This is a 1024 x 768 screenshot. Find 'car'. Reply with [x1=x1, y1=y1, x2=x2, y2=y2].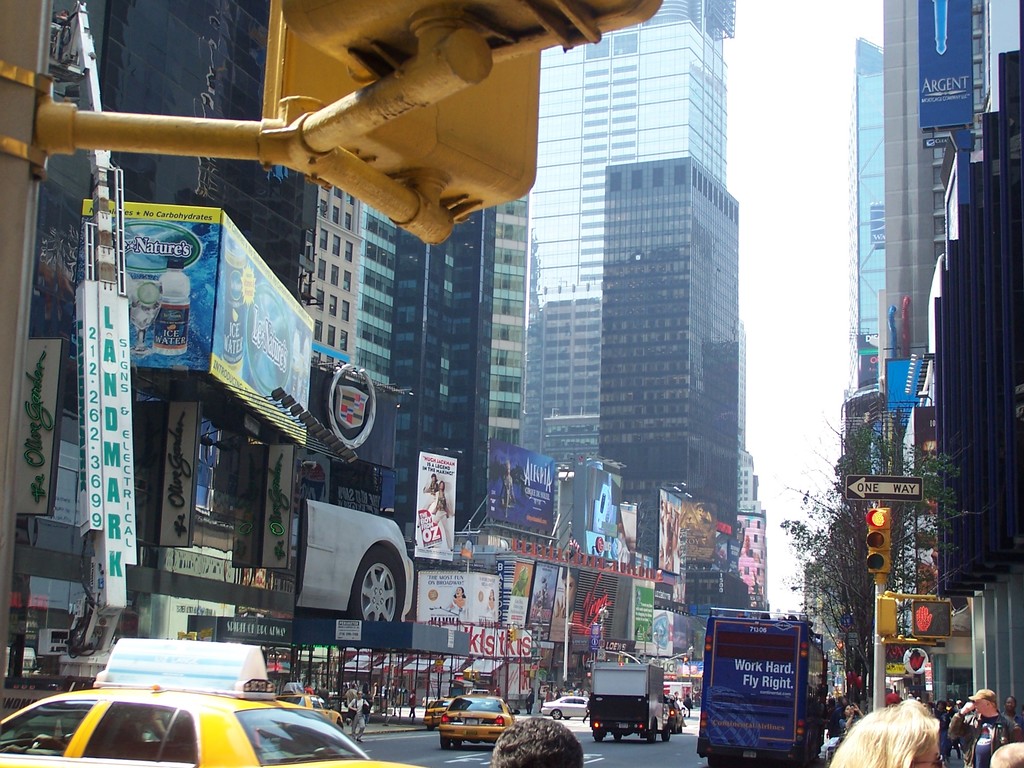
[x1=442, y1=697, x2=515, y2=749].
